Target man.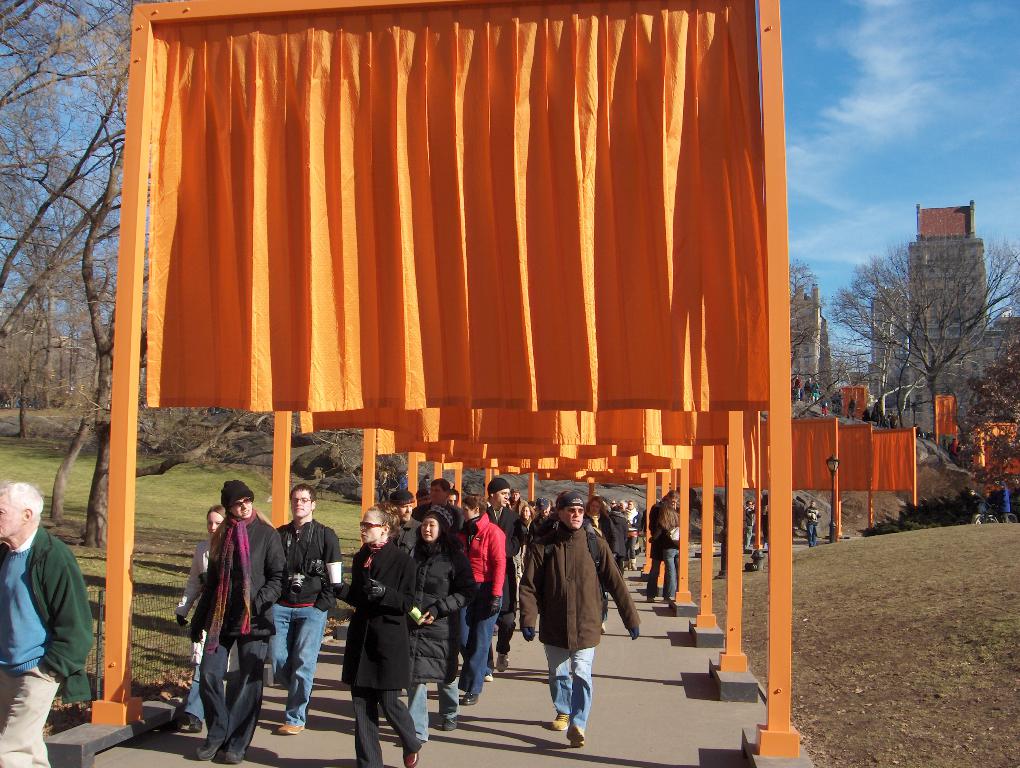
Target region: [189, 481, 284, 763].
